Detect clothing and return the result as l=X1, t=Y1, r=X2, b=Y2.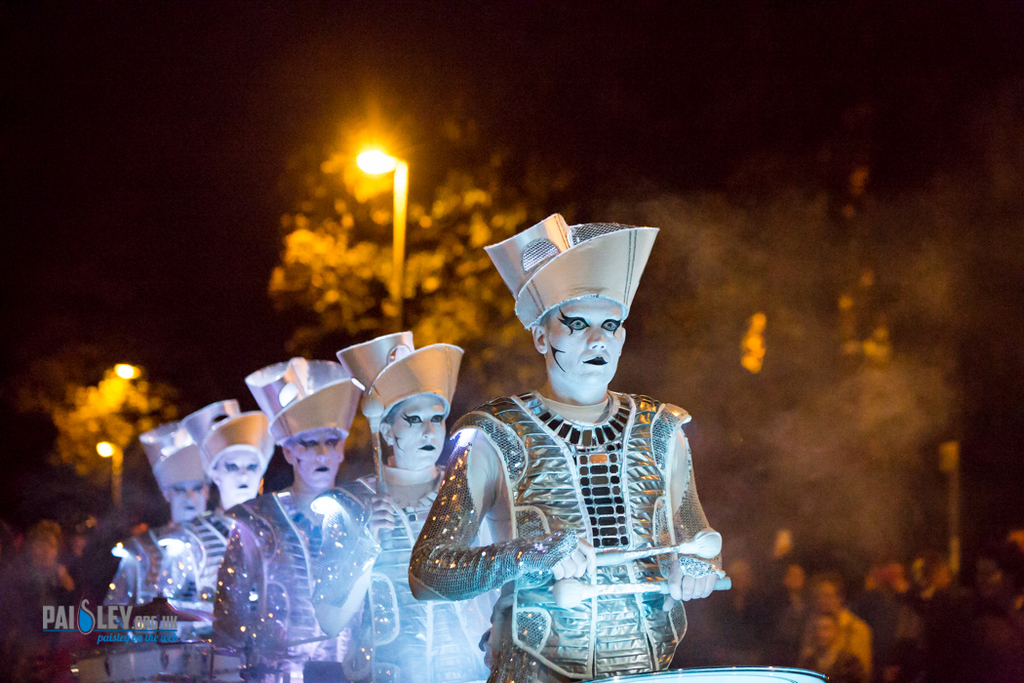
l=100, t=522, r=196, b=682.
